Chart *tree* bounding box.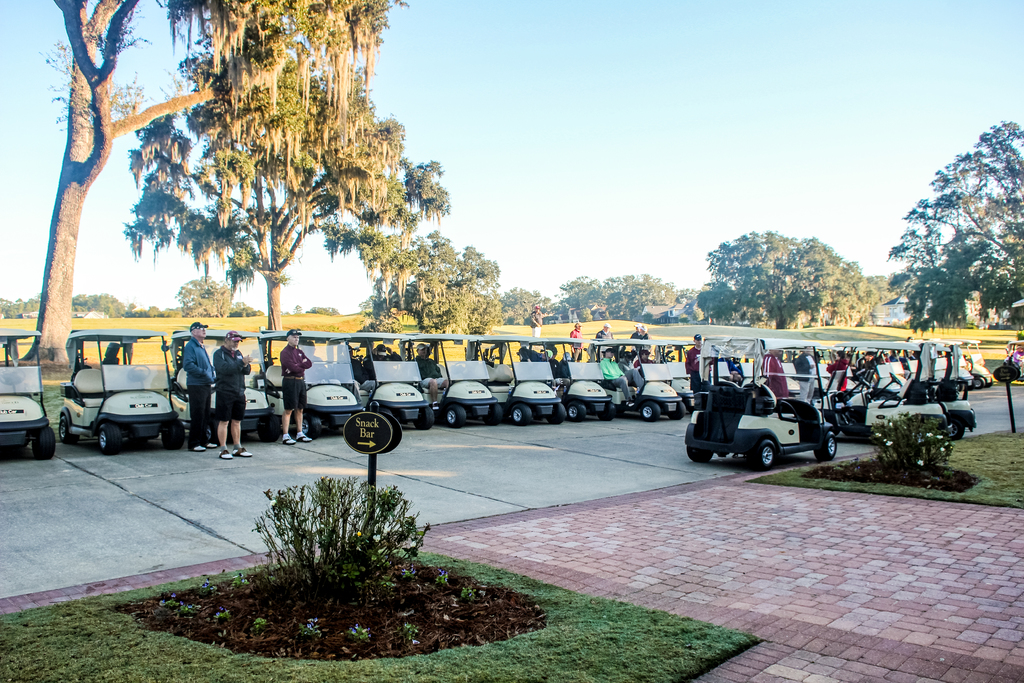
Charted: <box>20,0,411,365</box>.
